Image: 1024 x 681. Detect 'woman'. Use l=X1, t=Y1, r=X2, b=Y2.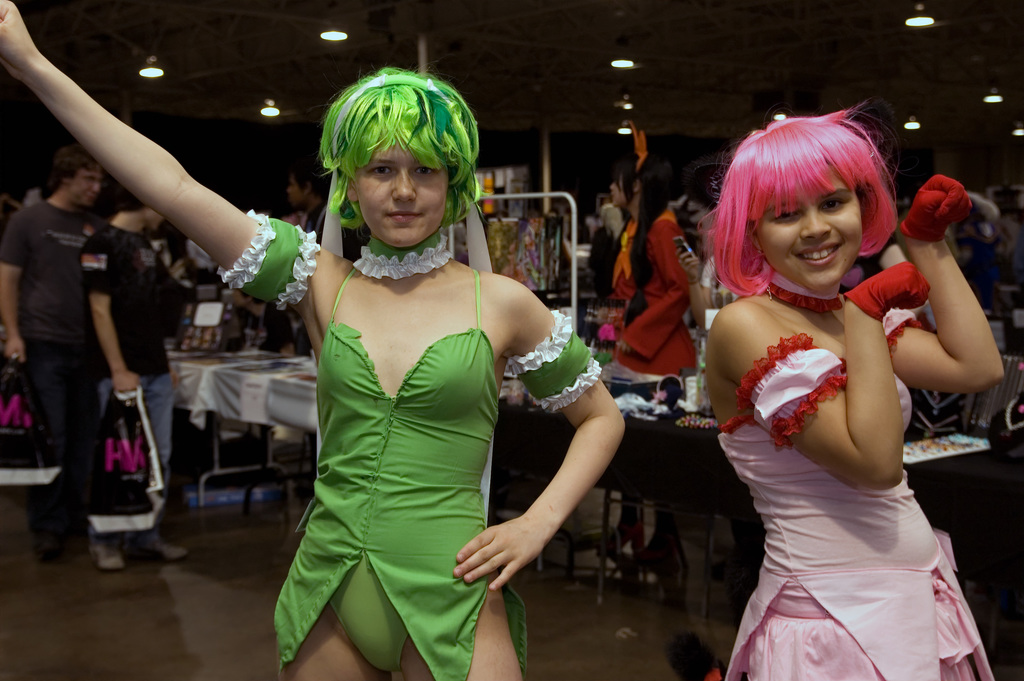
l=186, t=90, r=698, b=655.
